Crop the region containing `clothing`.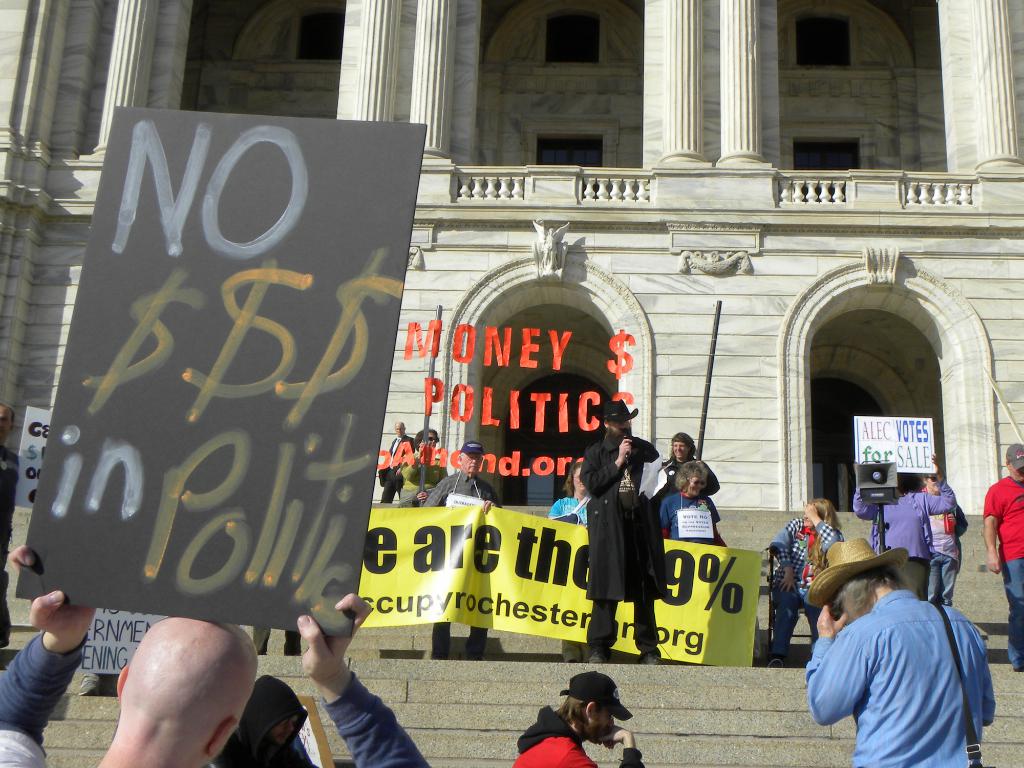
Crop region: bbox=(0, 625, 429, 767).
